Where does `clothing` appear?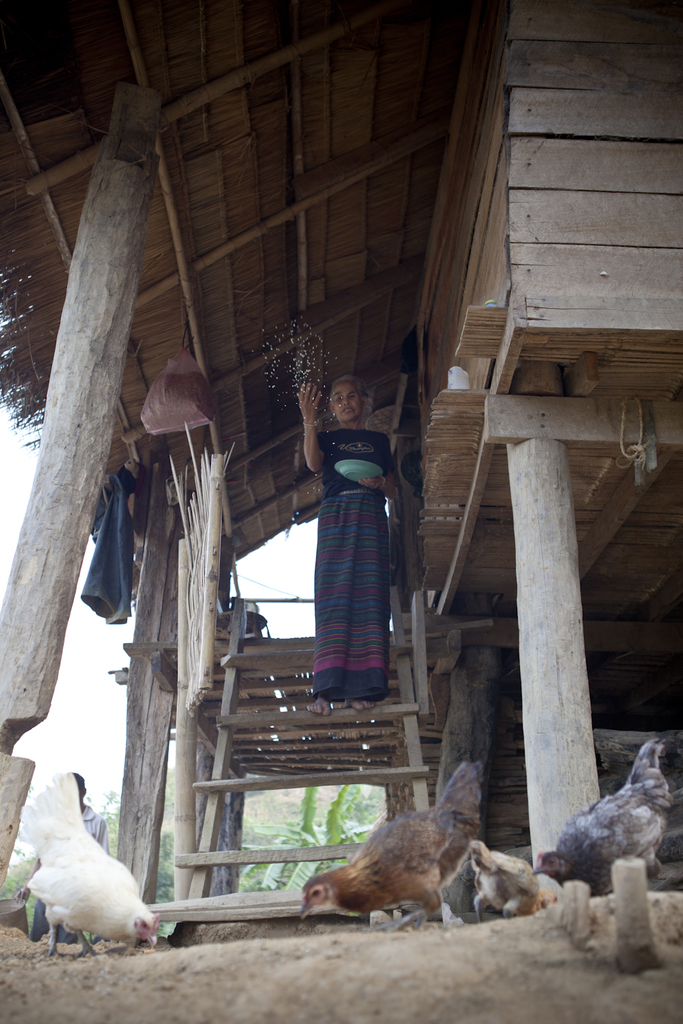
Appears at locate(303, 421, 398, 682).
